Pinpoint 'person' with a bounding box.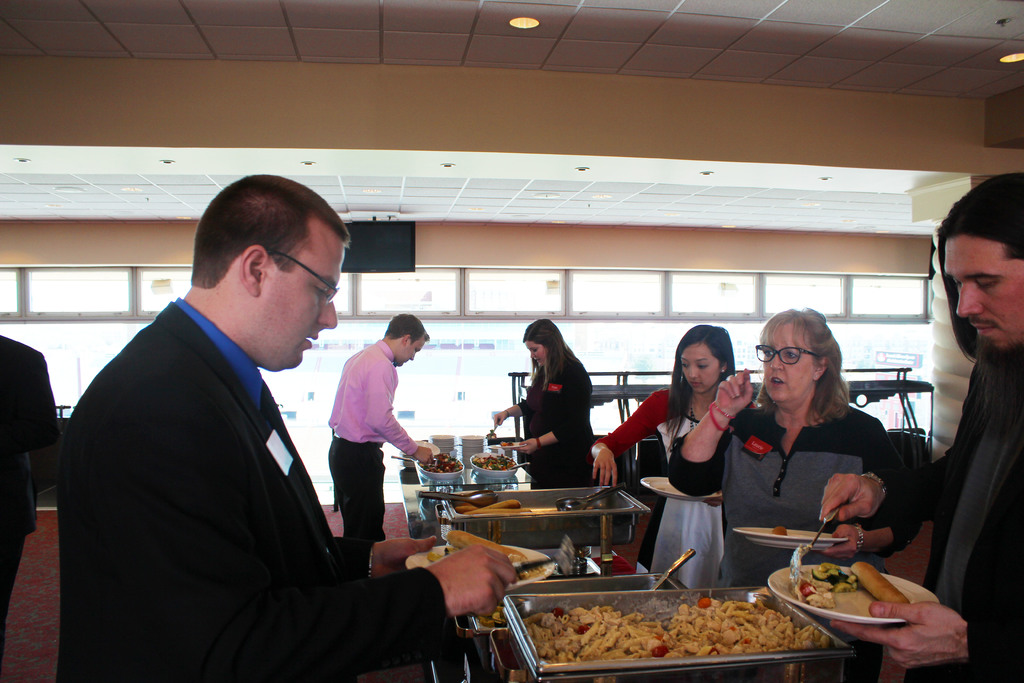
<bbox>670, 308, 918, 589</bbox>.
